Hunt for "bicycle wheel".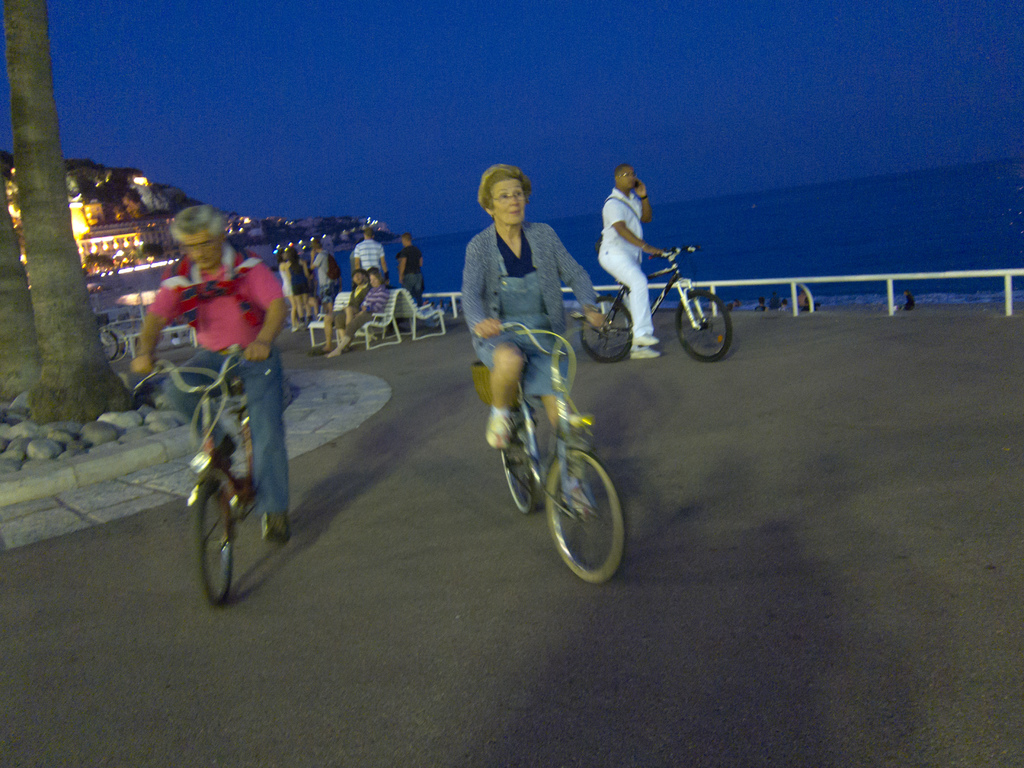
Hunted down at <region>188, 479, 236, 604</region>.
